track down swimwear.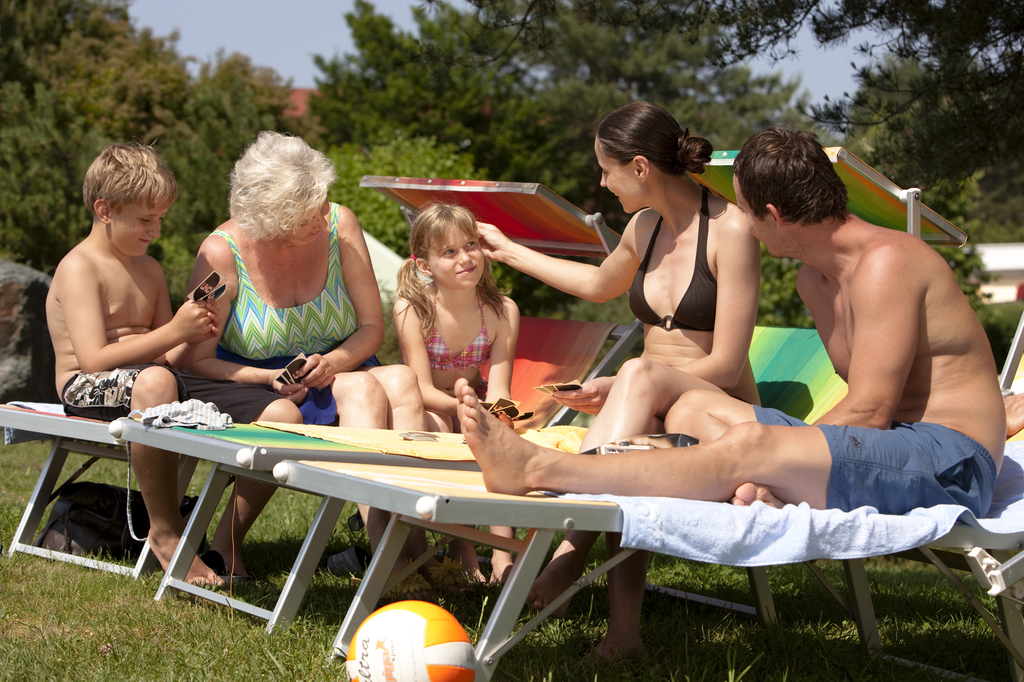
Tracked to {"x1": 217, "y1": 203, "x2": 377, "y2": 425}.
